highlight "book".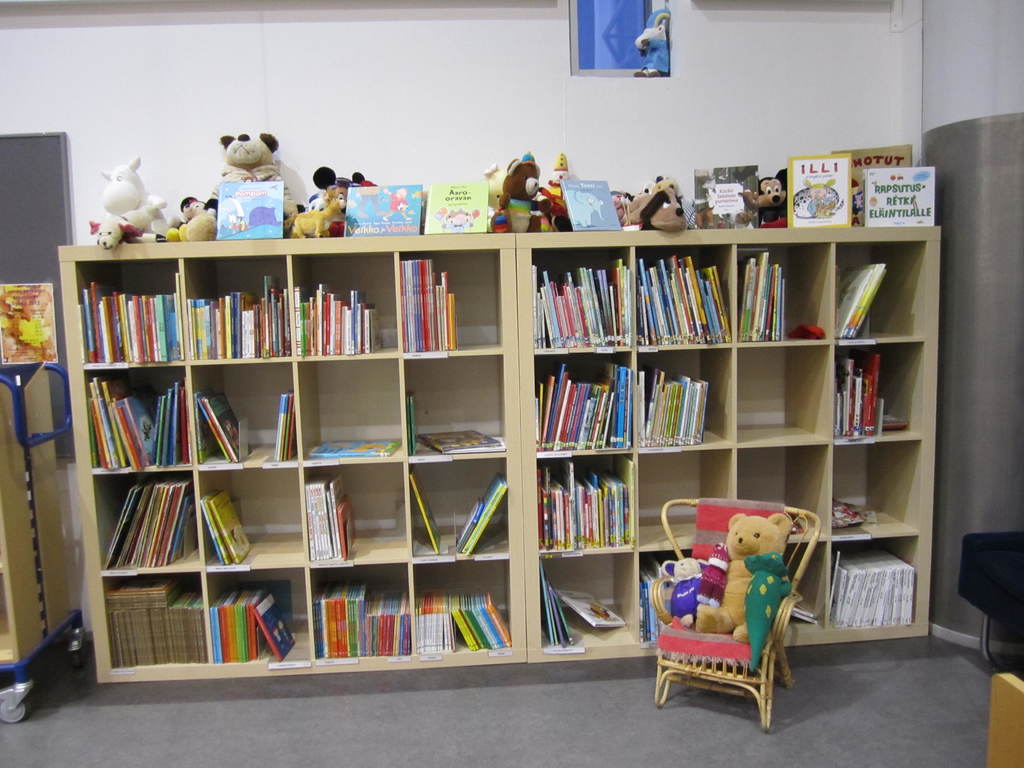
Highlighted region: bbox=[559, 179, 621, 232].
